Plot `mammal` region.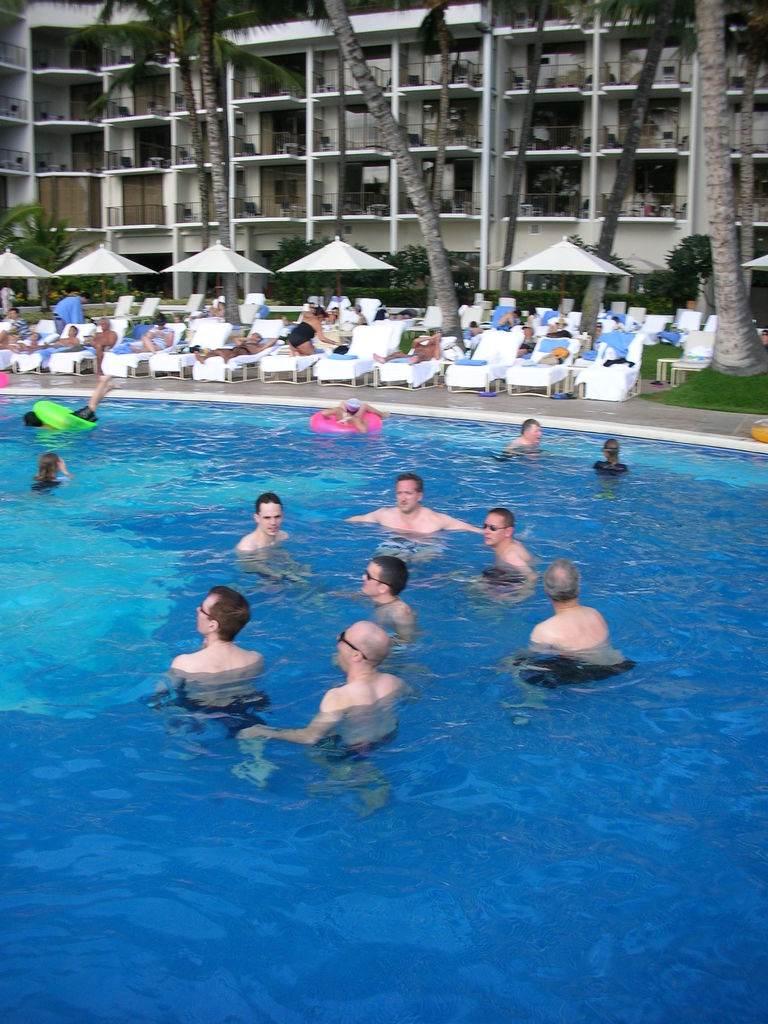
Plotted at [left=280, top=606, right=423, bottom=766].
